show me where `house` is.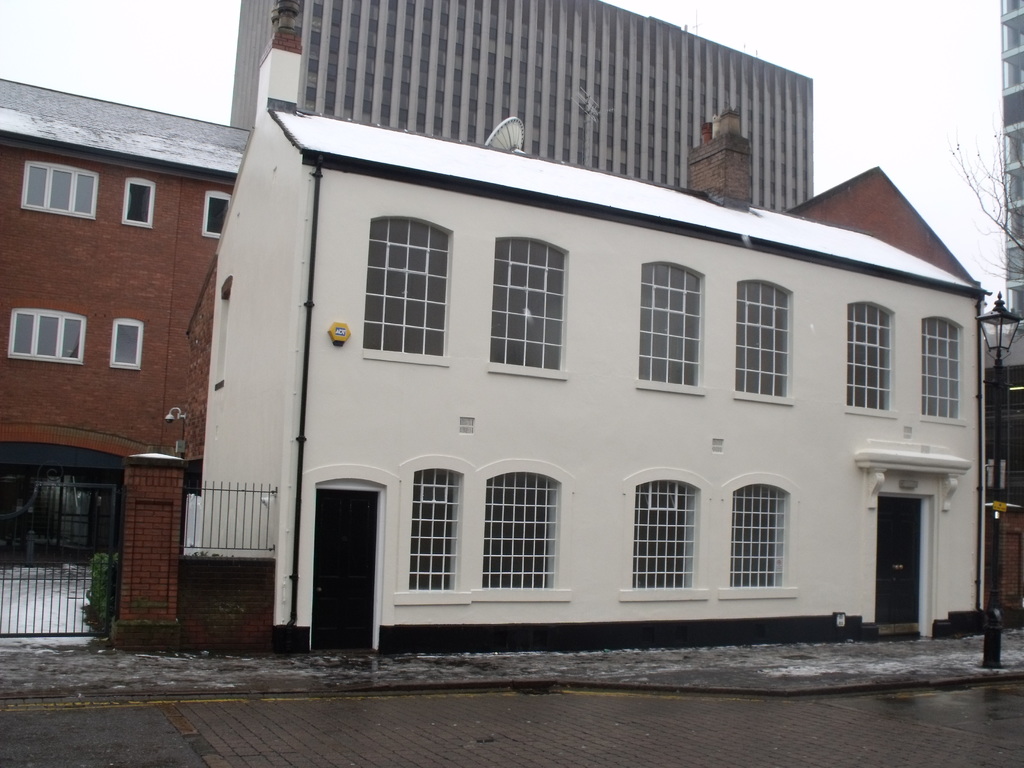
`house` is at region(0, 84, 244, 637).
